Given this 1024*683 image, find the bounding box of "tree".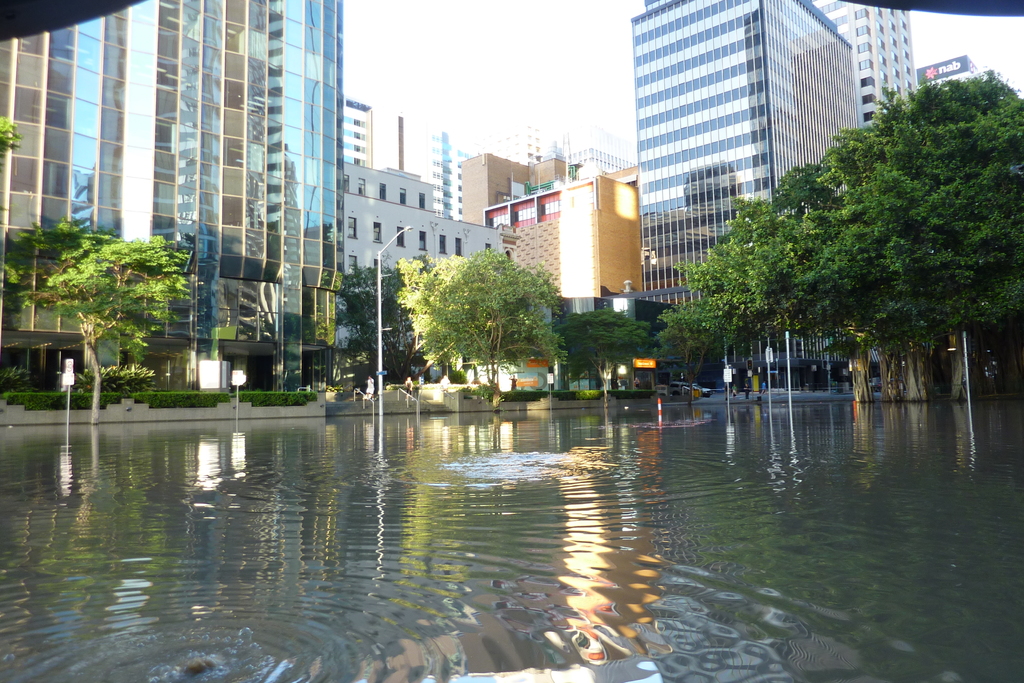
x1=392, y1=245, x2=567, y2=396.
